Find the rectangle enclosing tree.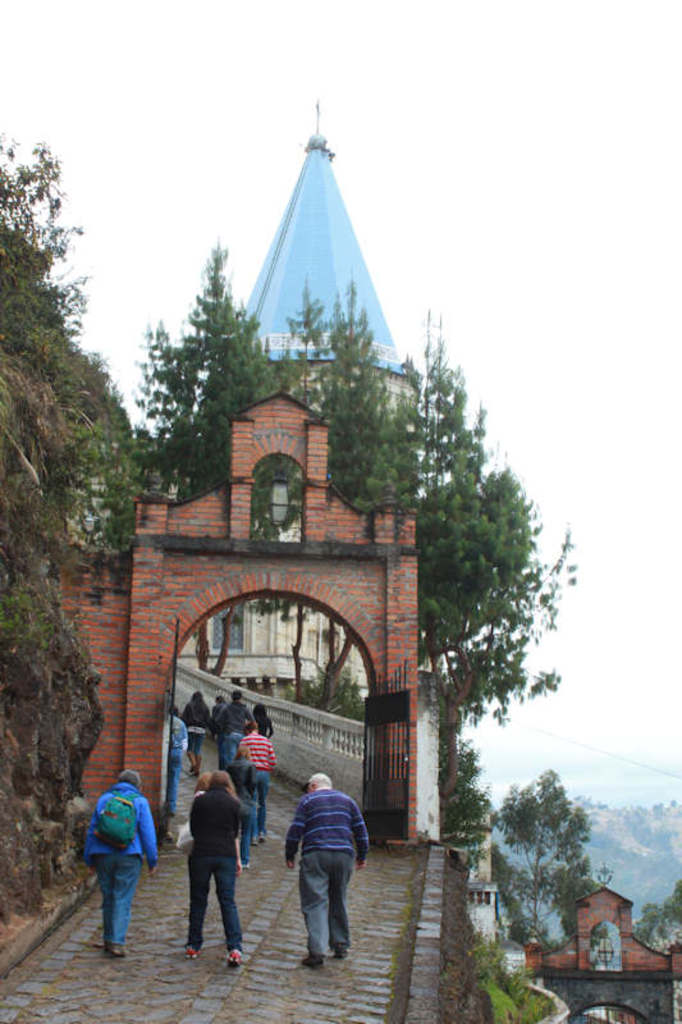
<box>438,741,505,913</box>.
